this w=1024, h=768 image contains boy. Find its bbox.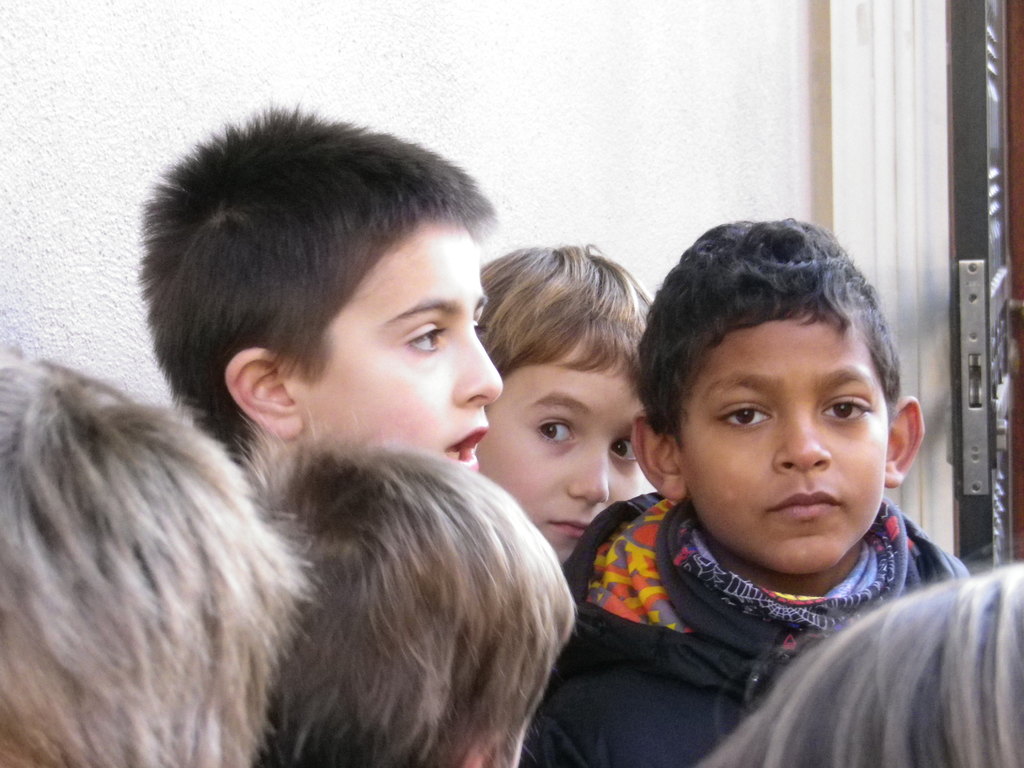
l=586, t=227, r=966, b=694.
